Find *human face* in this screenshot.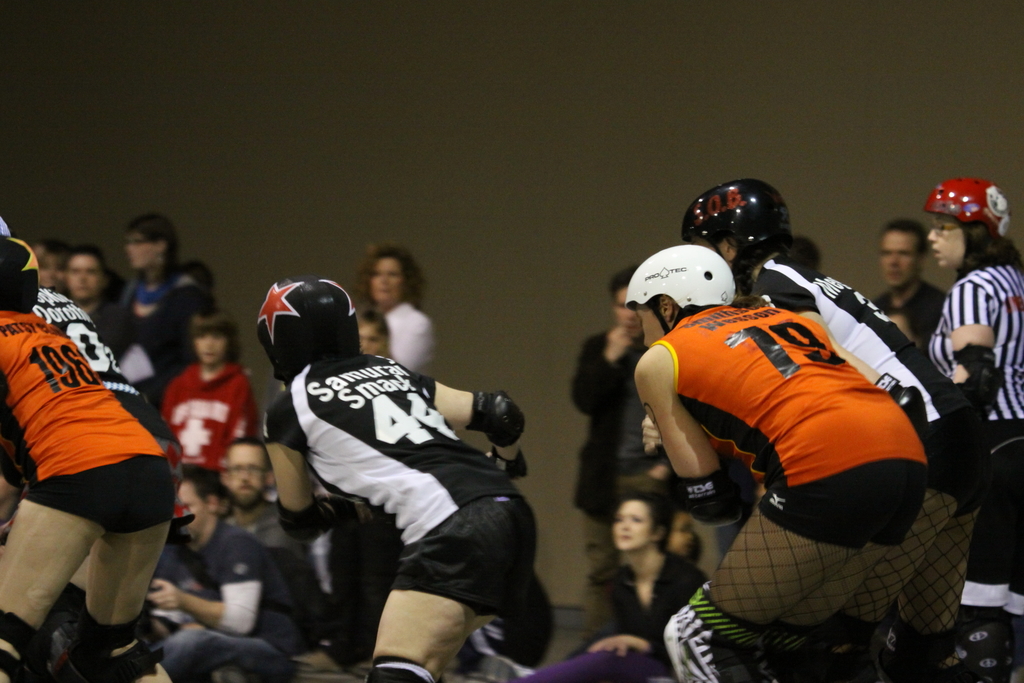
The bounding box for *human face* is left=196, top=333, right=228, bottom=363.
